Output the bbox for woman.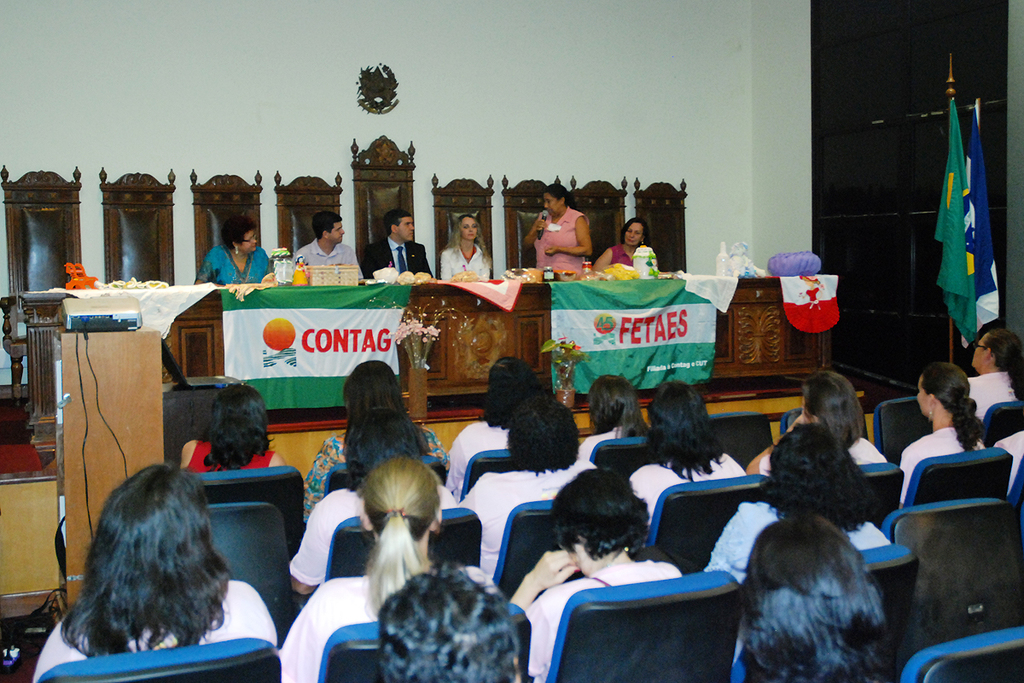
BBox(965, 325, 1023, 423).
